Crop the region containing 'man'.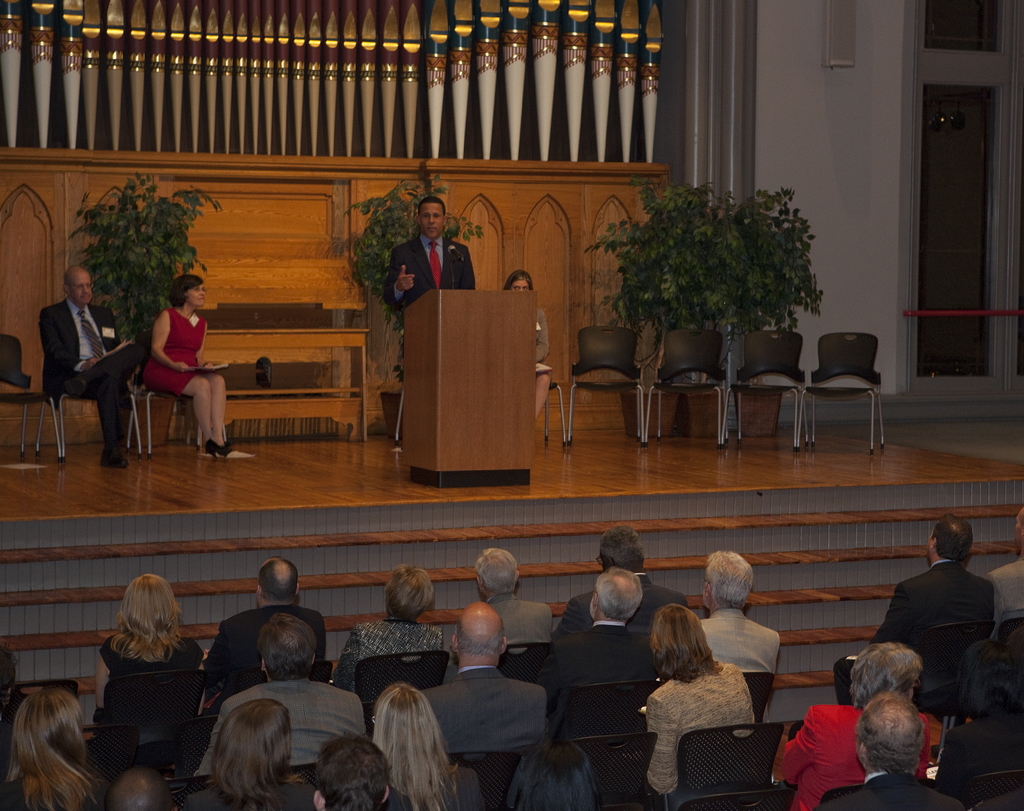
Crop region: 988:505:1023:616.
